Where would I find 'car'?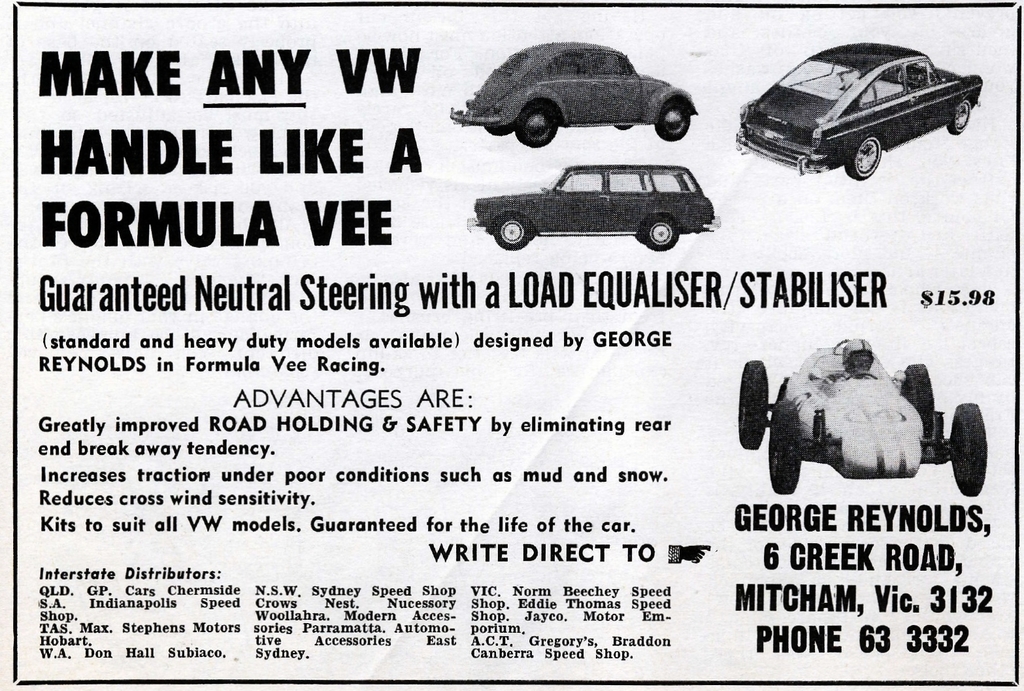
At l=447, t=39, r=698, b=146.
